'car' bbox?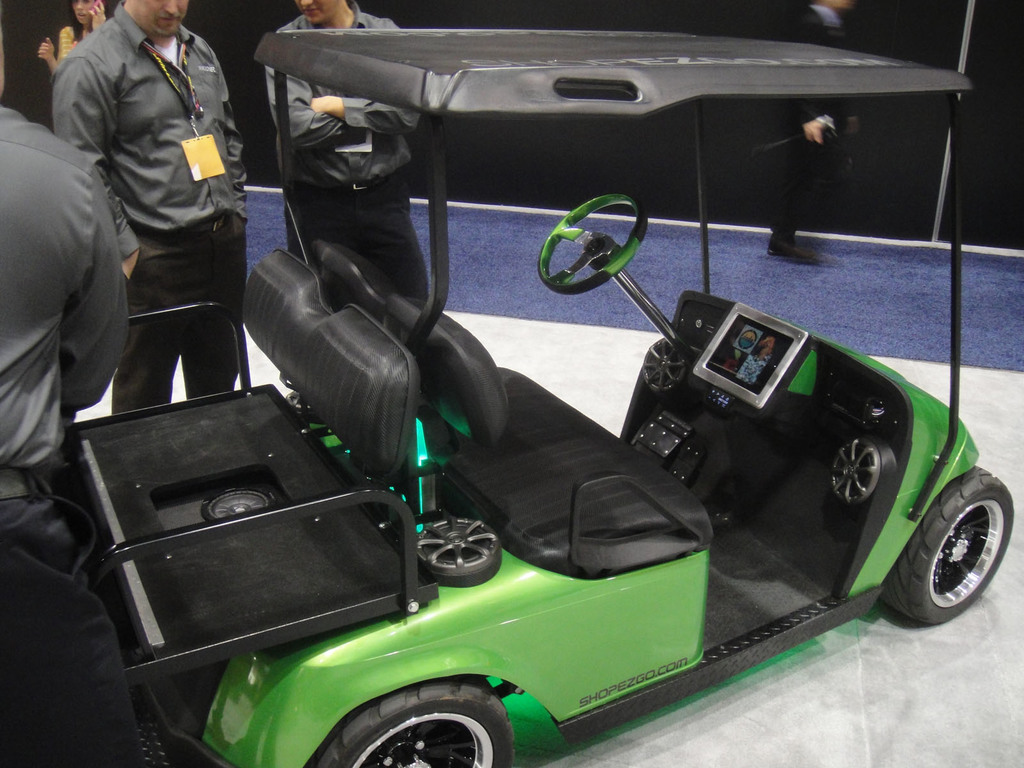
[left=52, top=29, right=1014, bottom=767]
